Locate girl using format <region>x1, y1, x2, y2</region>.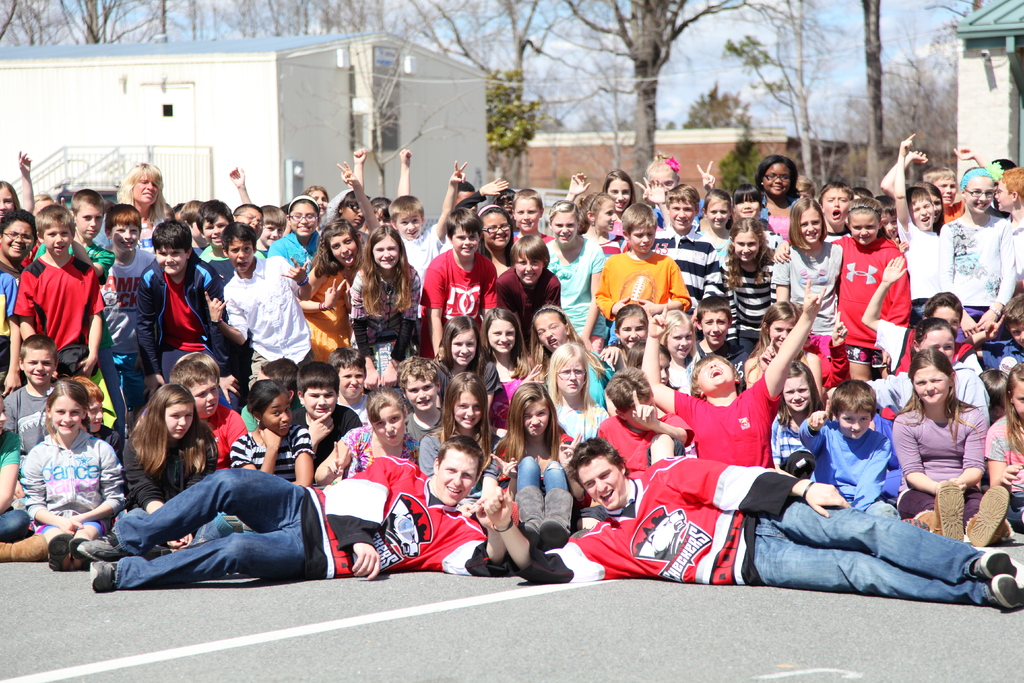
<region>573, 186, 620, 237</region>.
